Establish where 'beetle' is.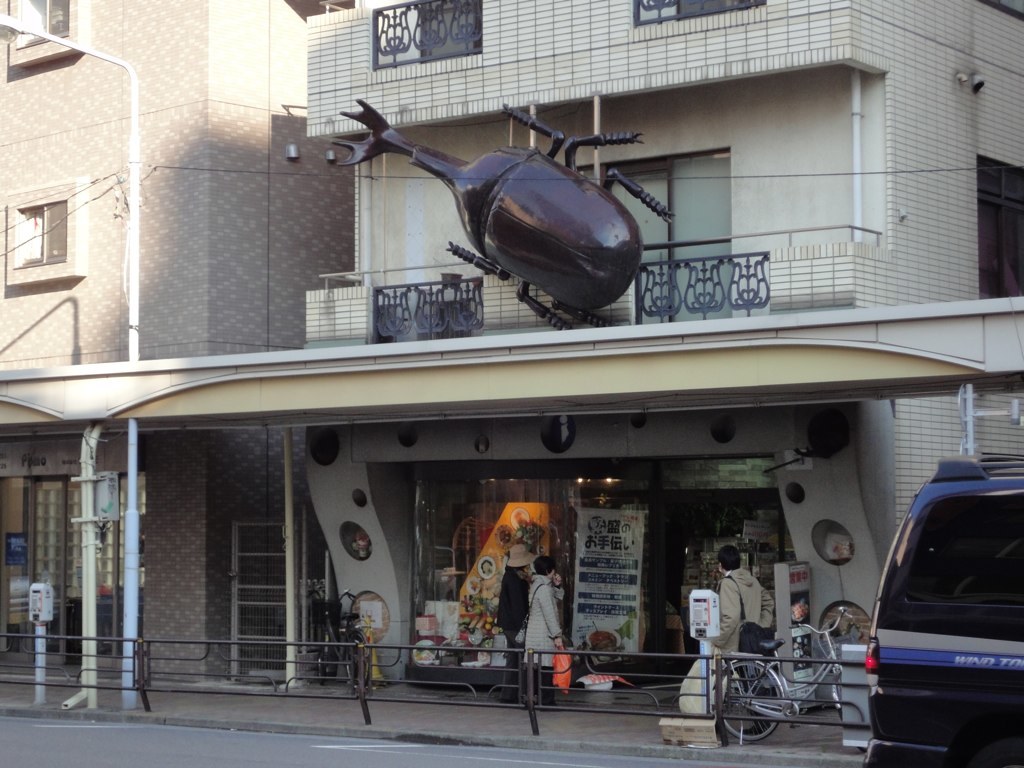
Established at bbox(340, 102, 689, 337).
